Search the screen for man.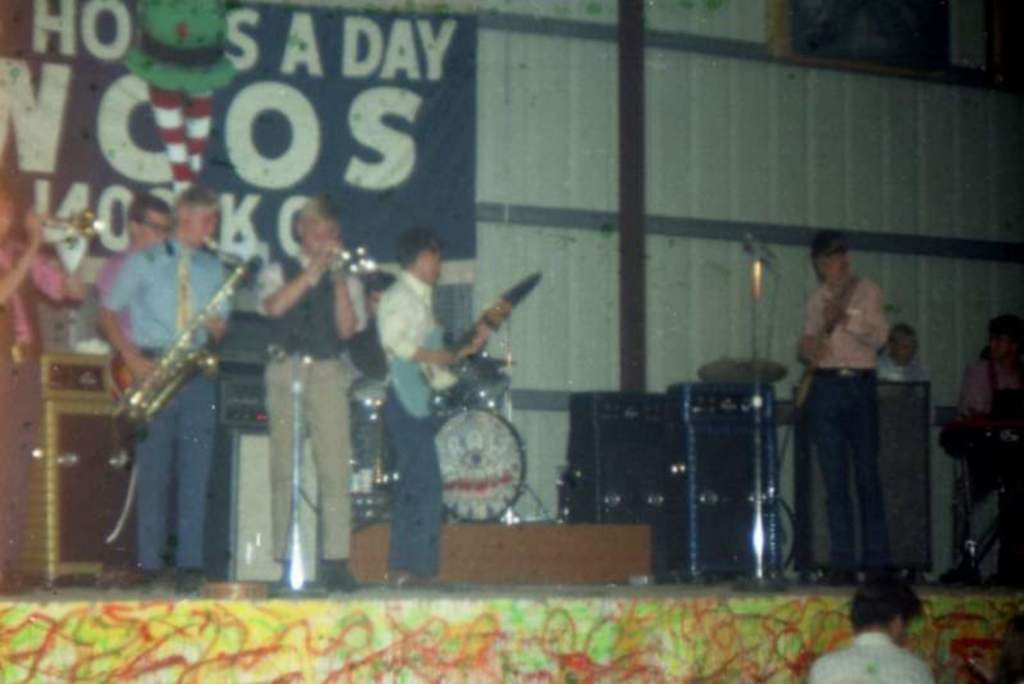
Found at <region>91, 182, 237, 575</region>.
